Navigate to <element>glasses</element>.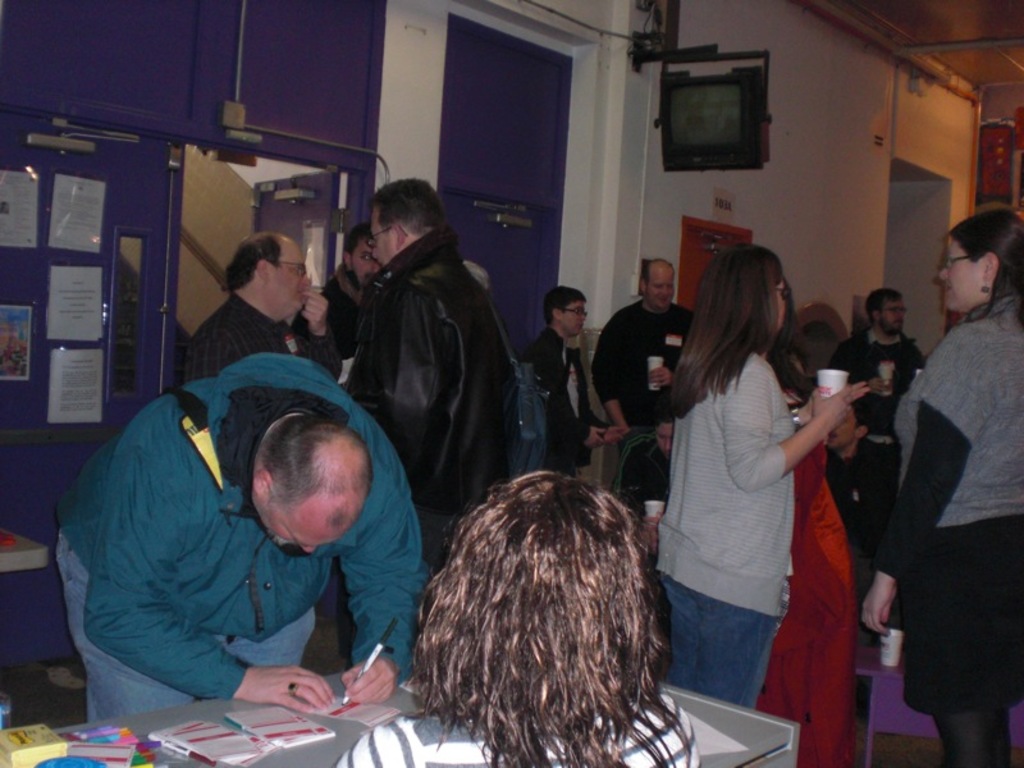
Navigation target: [878, 301, 909, 319].
